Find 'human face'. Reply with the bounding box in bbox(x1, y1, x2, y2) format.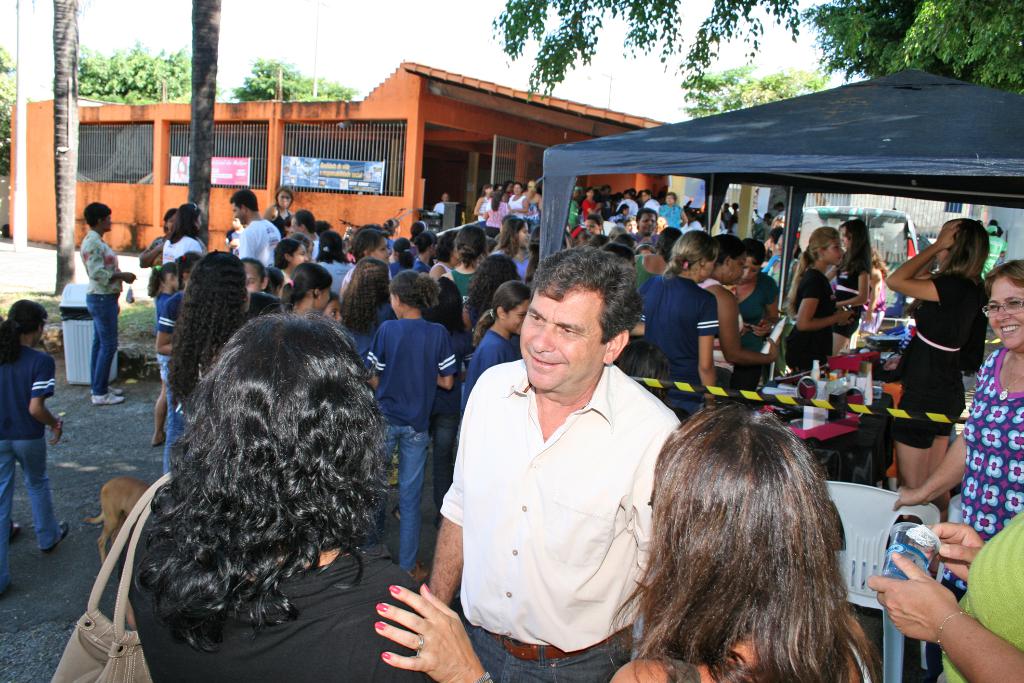
bbox(828, 239, 845, 263).
